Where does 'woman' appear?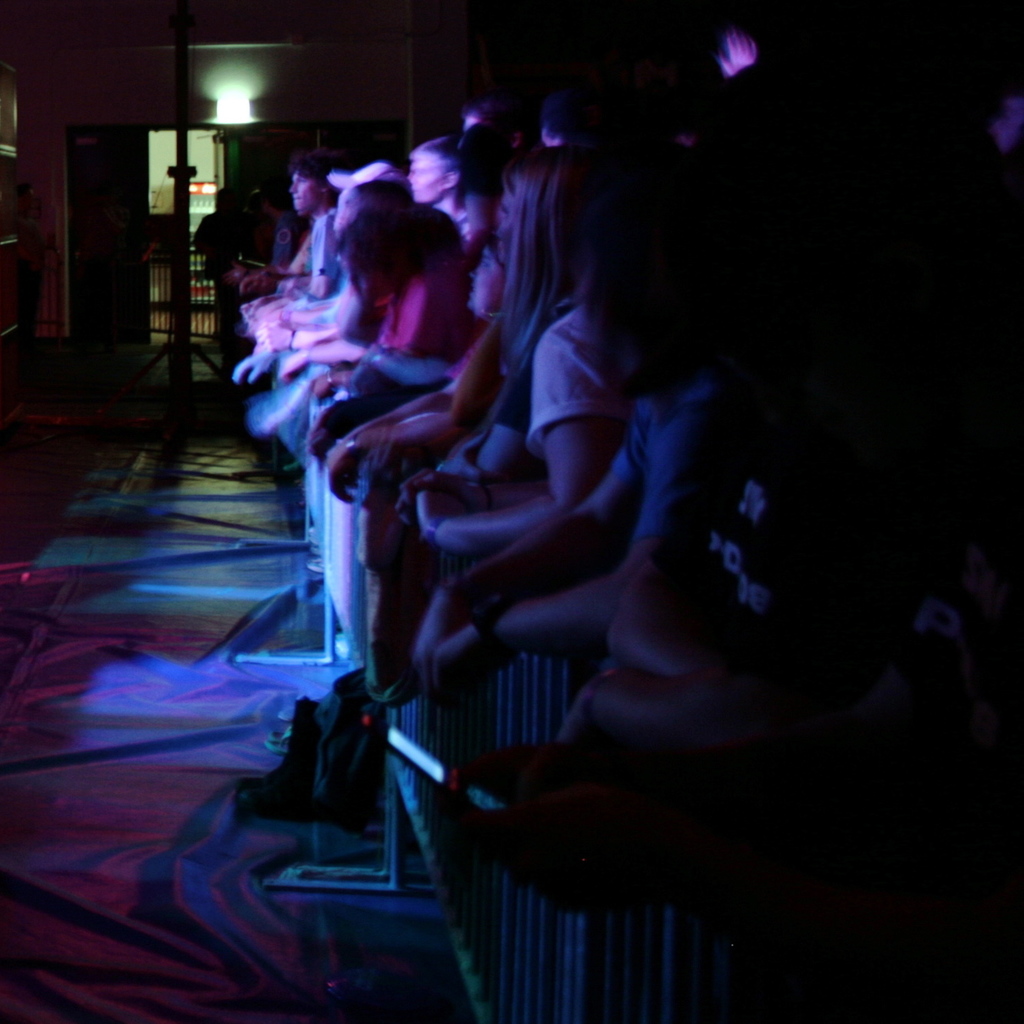
Appears at bbox=[430, 228, 729, 671].
